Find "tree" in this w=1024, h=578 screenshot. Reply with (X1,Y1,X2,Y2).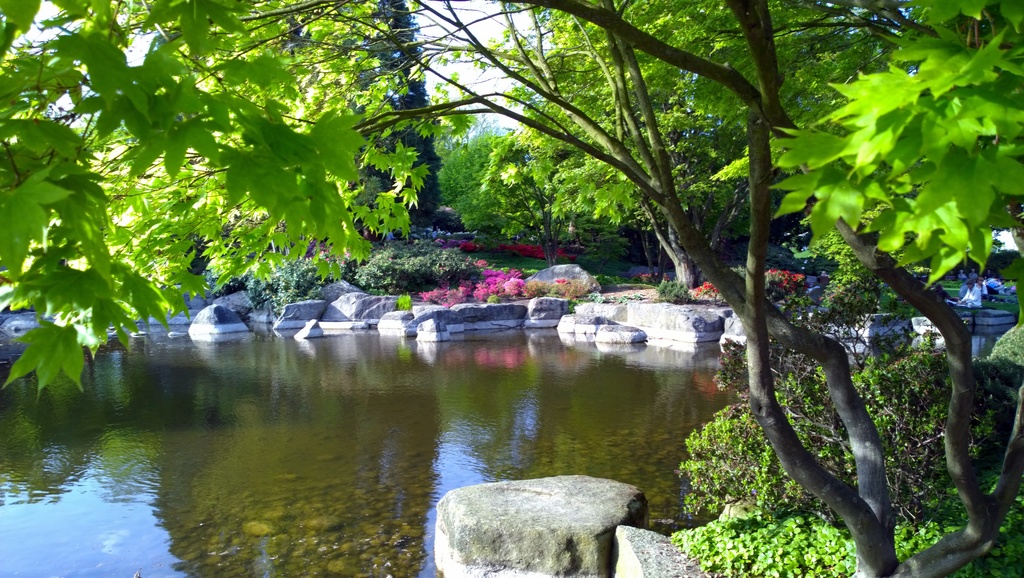
(481,128,598,272).
